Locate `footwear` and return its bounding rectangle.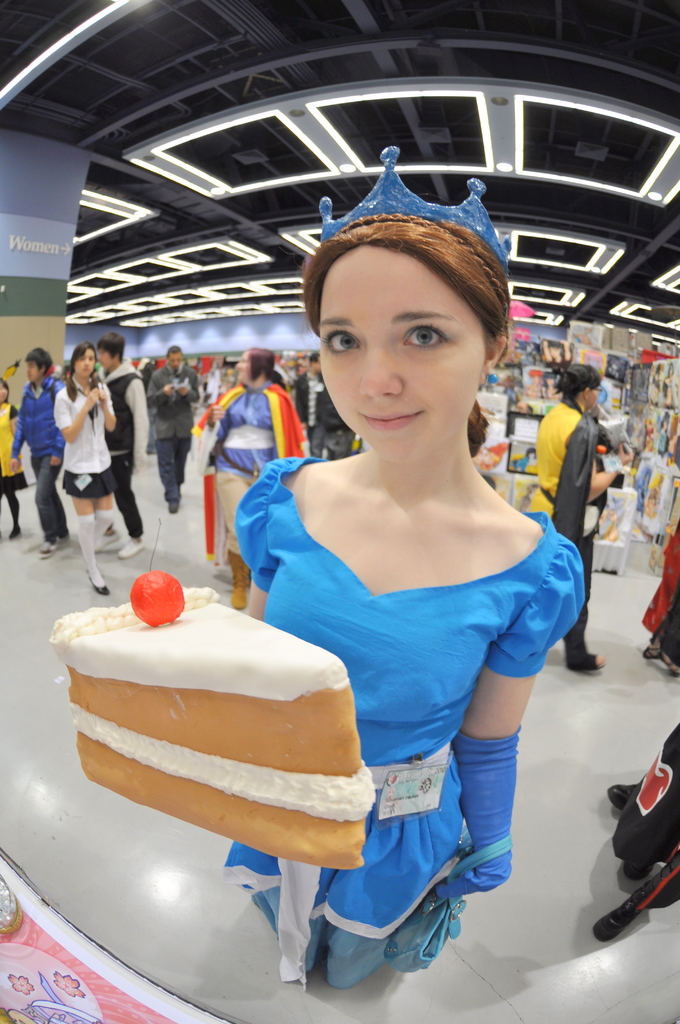
BBox(89, 576, 110, 595).
